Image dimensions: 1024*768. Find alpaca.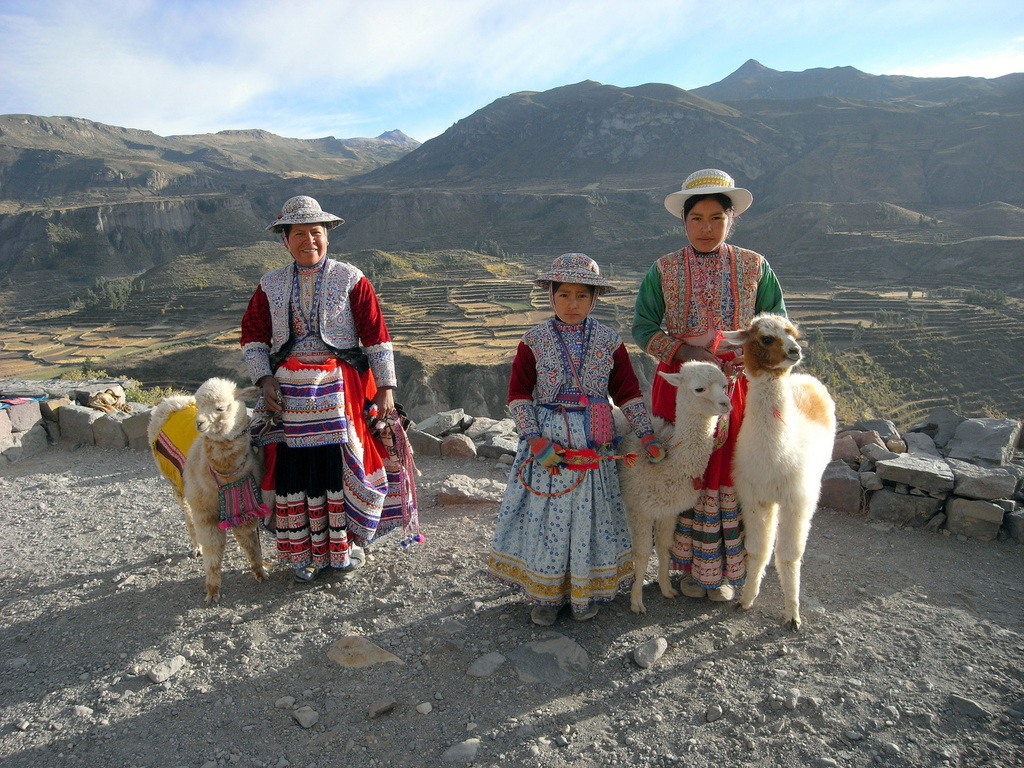
pyautogui.locateOnScreen(609, 361, 737, 618).
